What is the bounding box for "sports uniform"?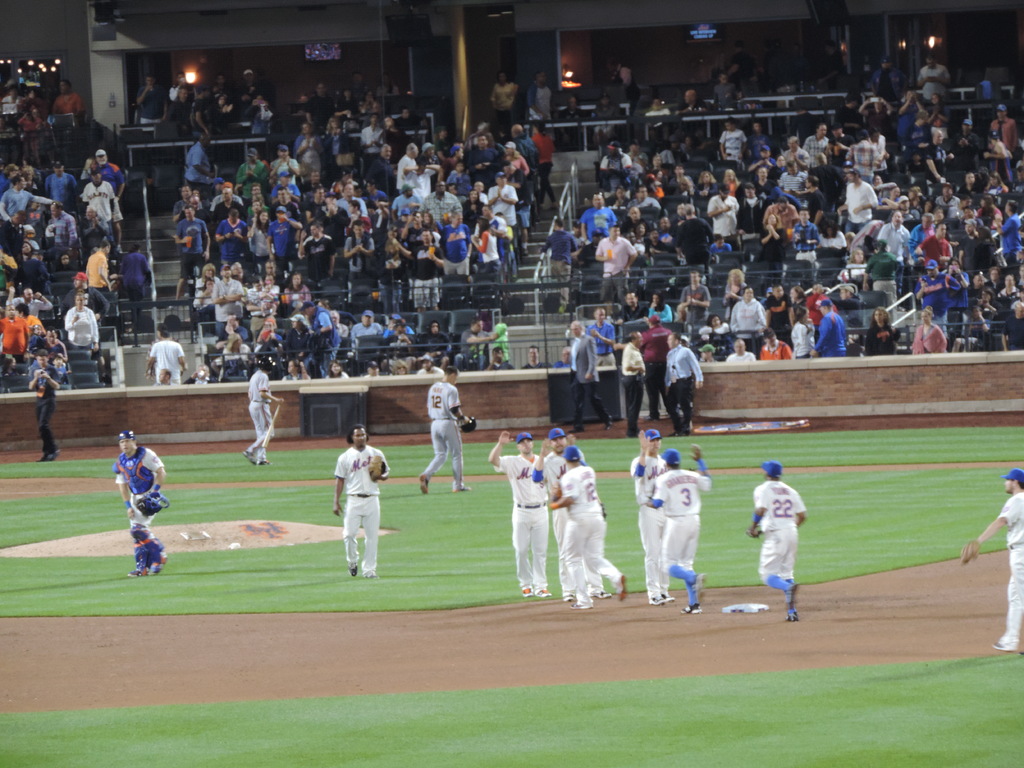
BBox(113, 433, 168, 578).
